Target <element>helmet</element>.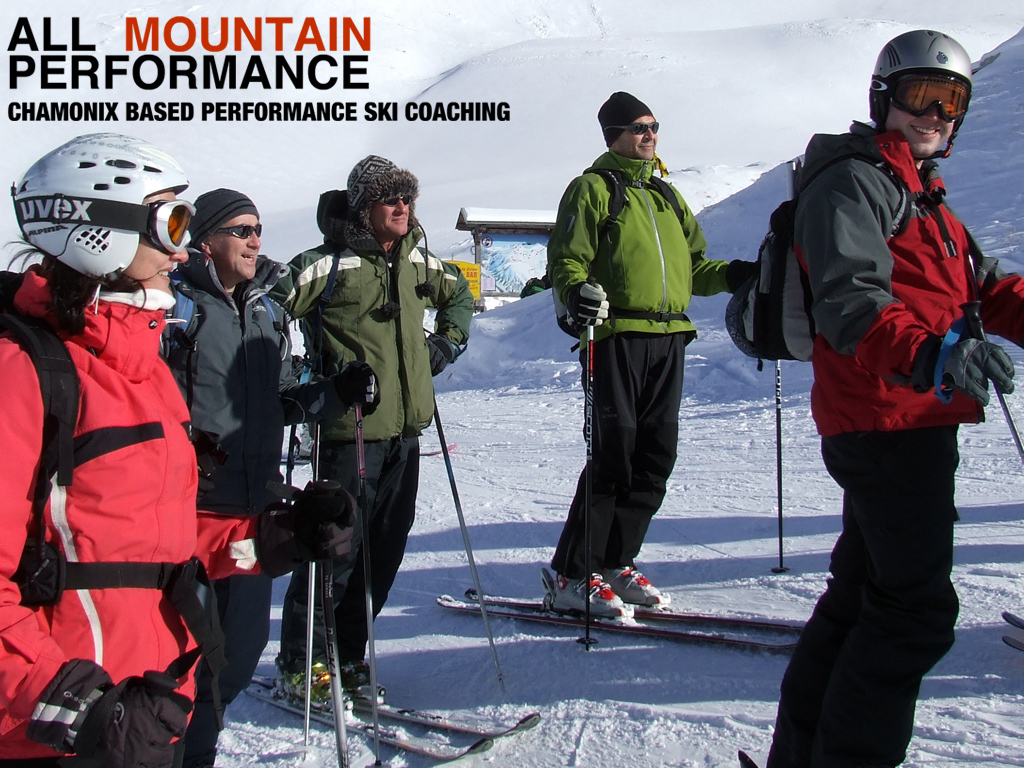
Target region: select_region(18, 144, 190, 305).
